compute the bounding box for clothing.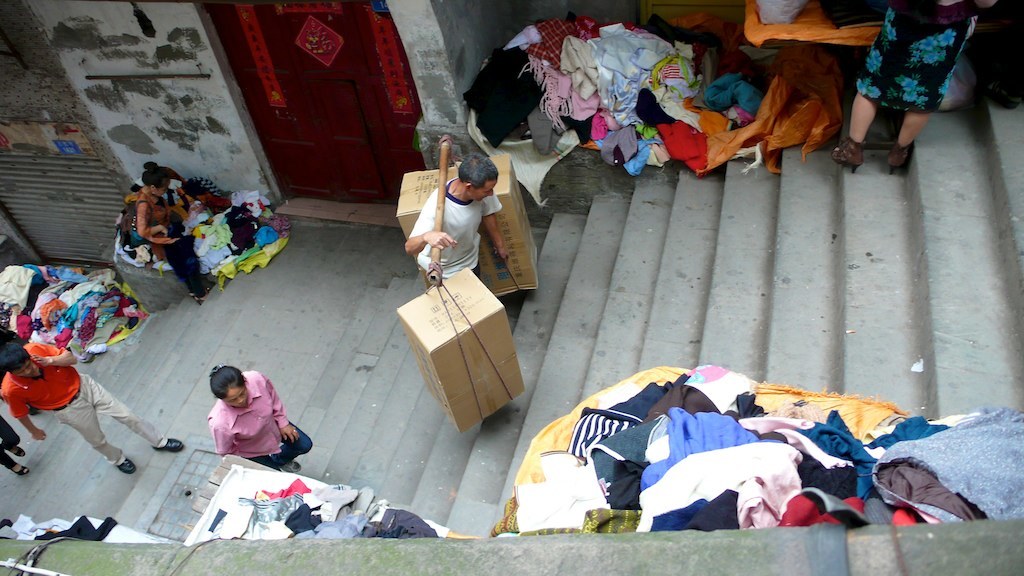
box=[737, 6, 874, 31].
